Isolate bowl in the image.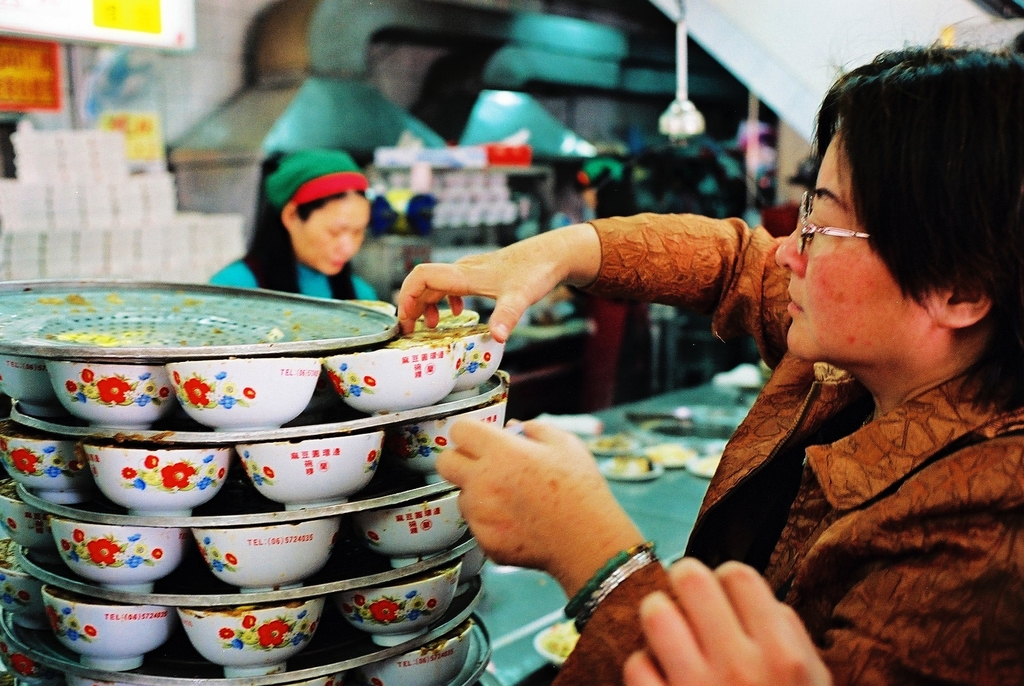
Isolated region: 160, 594, 342, 671.
